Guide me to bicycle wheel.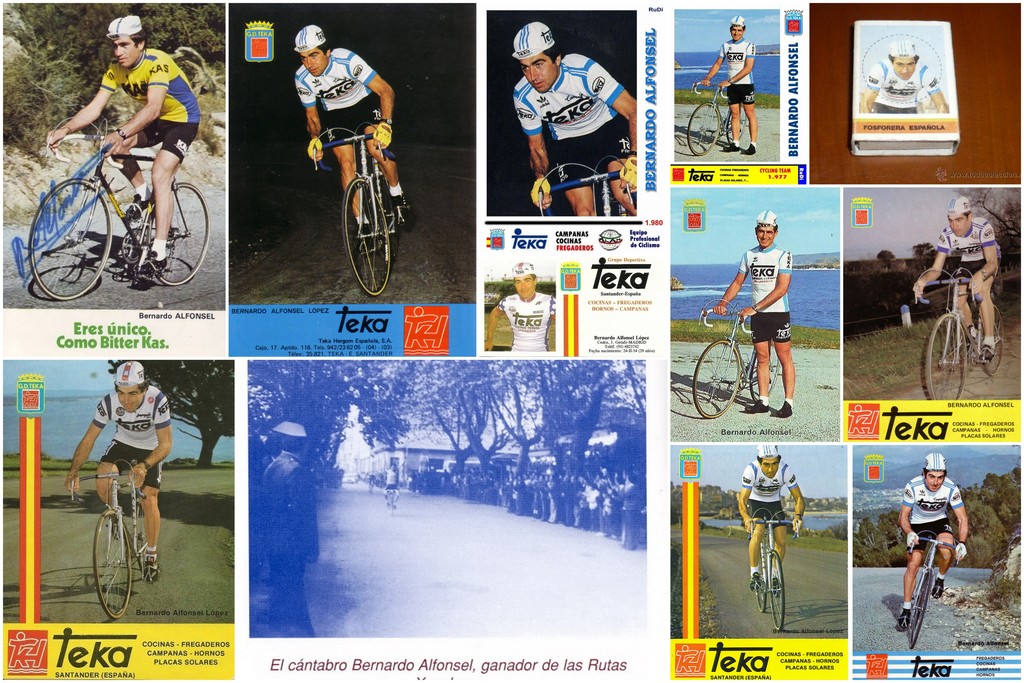
Guidance: select_region(90, 511, 132, 619).
